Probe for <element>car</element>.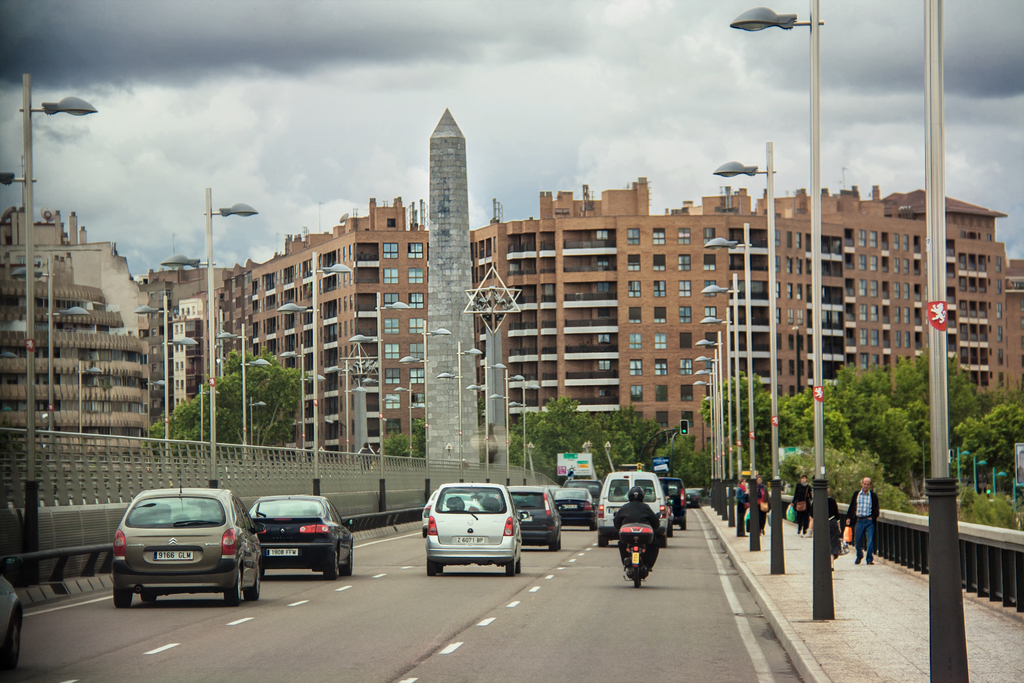
Probe result: left=0, top=579, right=27, bottom=682.
